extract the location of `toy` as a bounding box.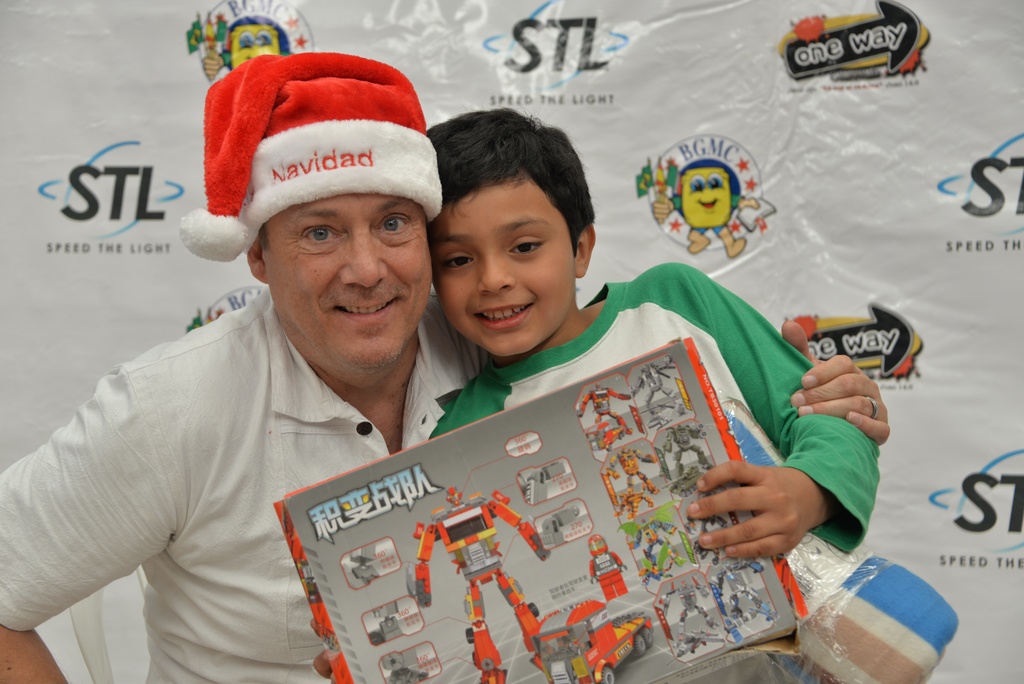
rect(669, 427, 714, 480).
